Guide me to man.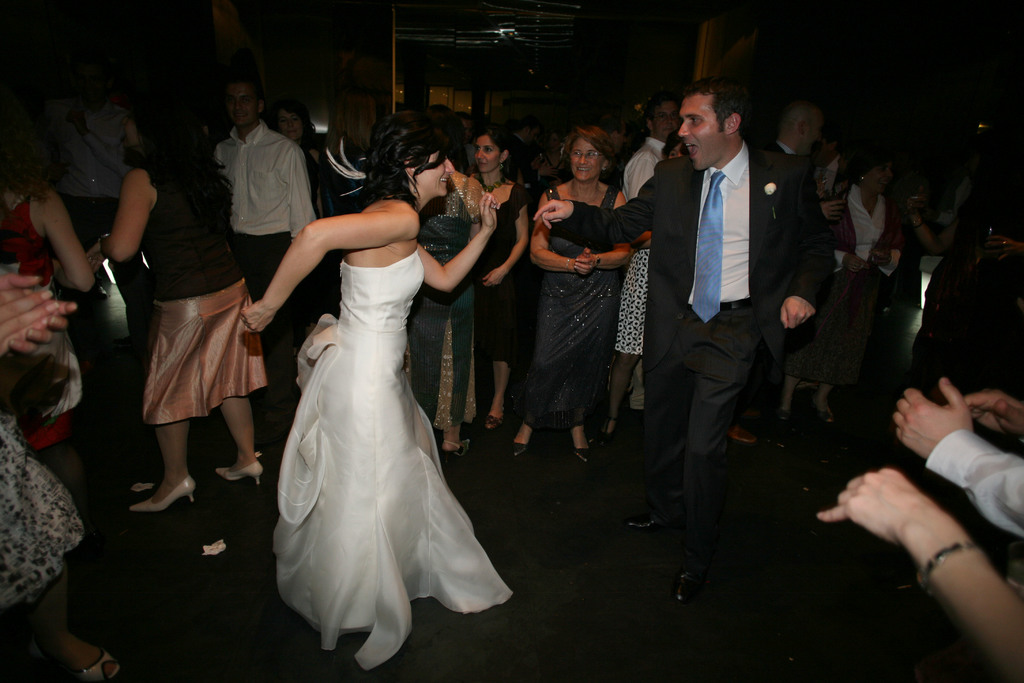
Guidance: Rect(193, 83, 321, 299).
